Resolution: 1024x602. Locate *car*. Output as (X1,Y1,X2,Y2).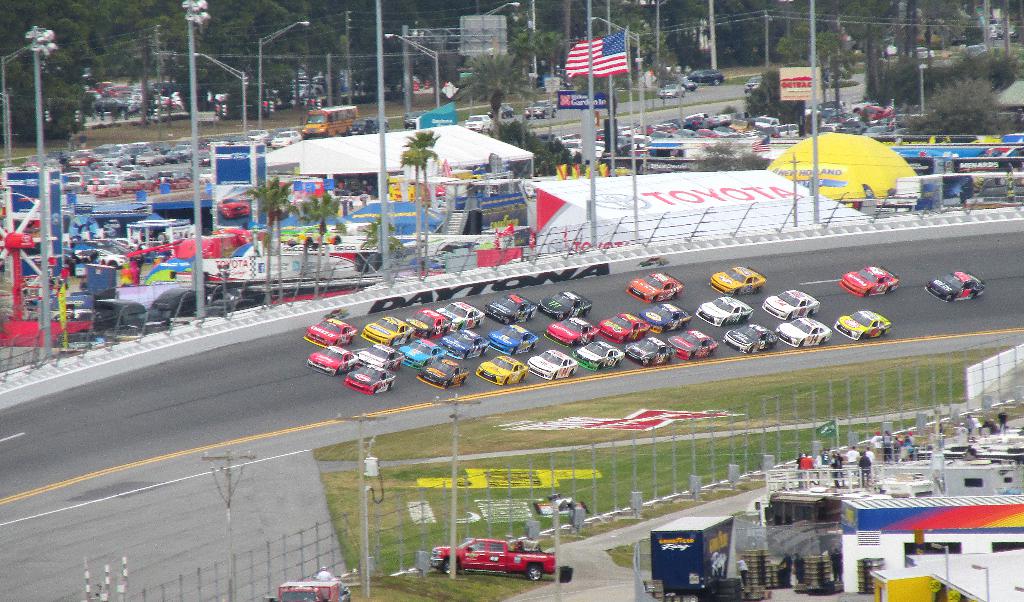
(530,96,545,118).
